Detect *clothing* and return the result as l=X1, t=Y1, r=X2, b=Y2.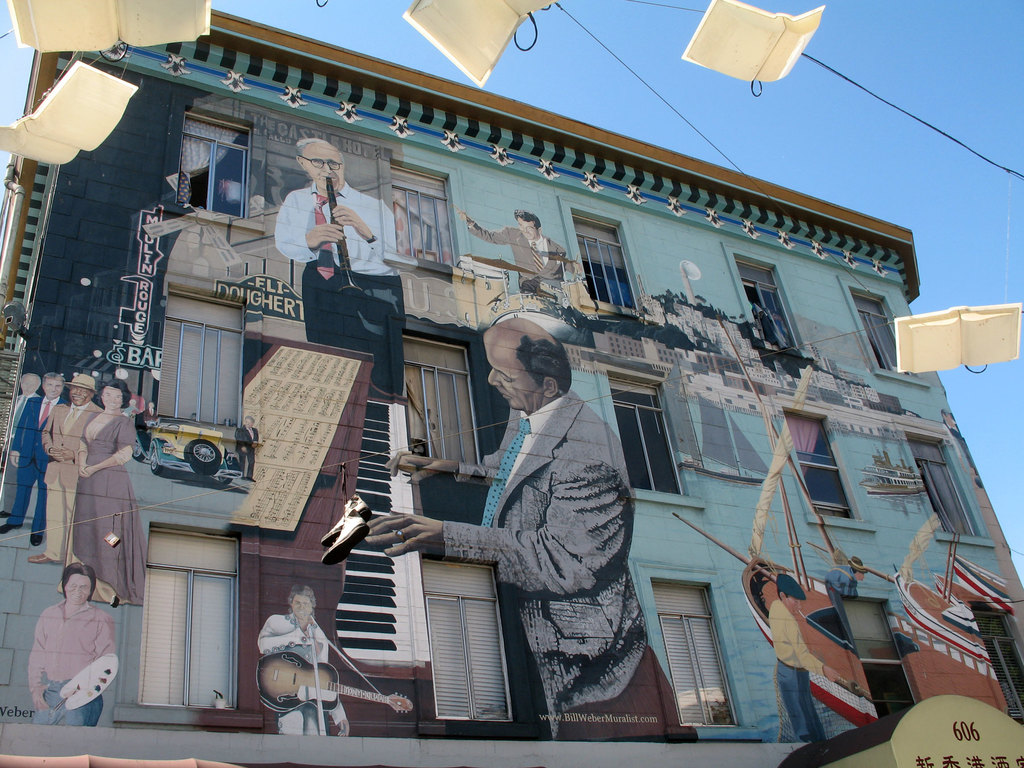
l=35, t=394, r=72, b=550.
